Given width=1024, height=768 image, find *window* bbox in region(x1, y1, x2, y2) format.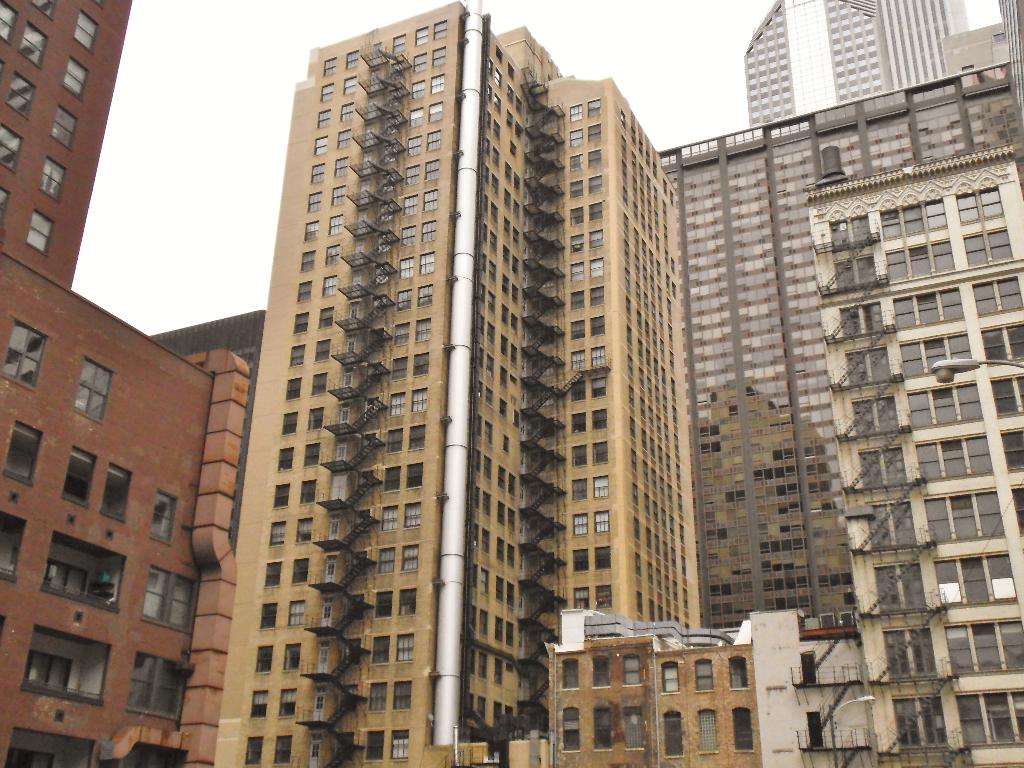
region(477, 657, 488, 683).
